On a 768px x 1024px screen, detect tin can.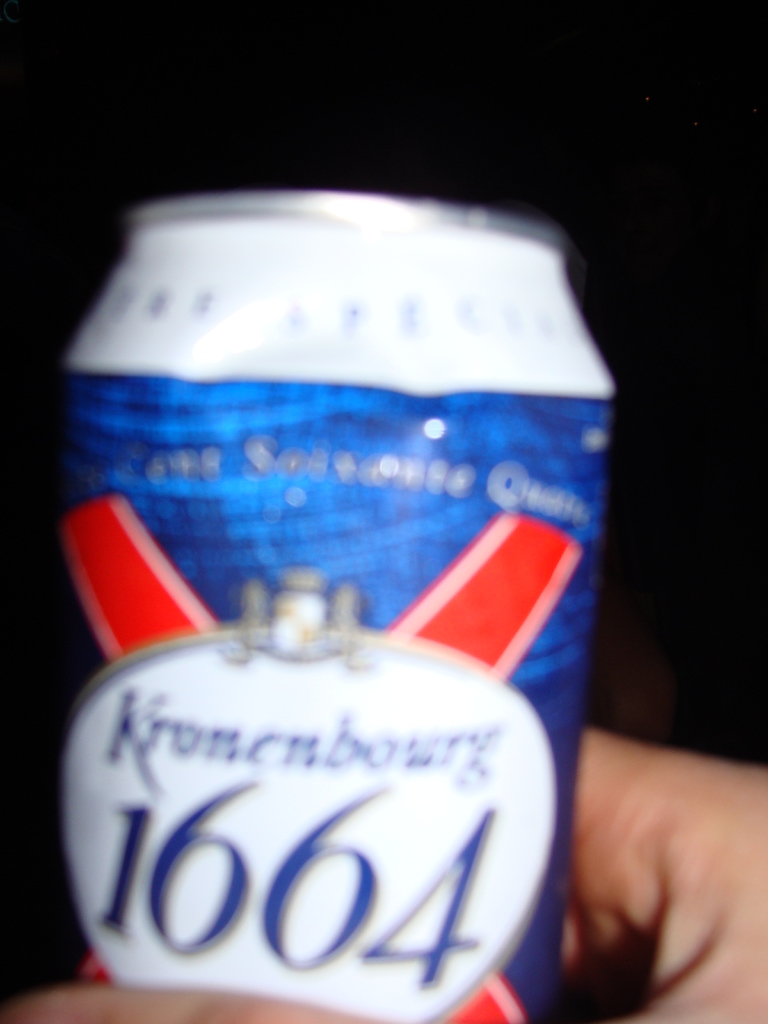
bbox=(61, 182, 618, 1023).
